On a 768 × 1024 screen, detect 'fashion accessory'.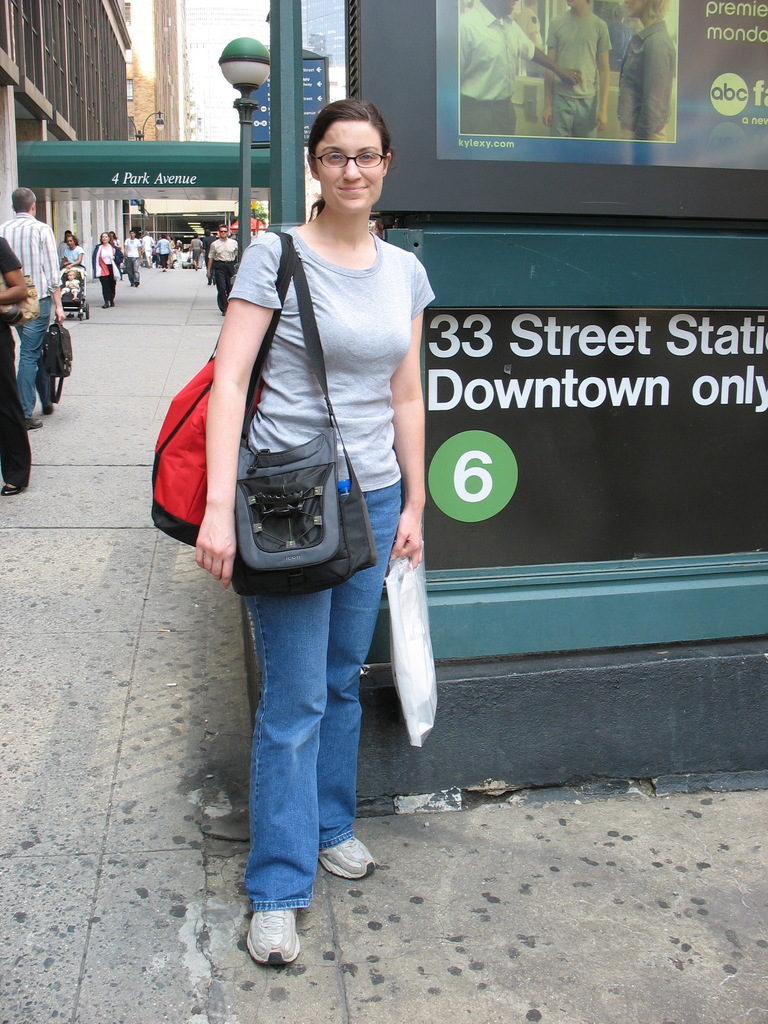
230, 232, 338, 573.
